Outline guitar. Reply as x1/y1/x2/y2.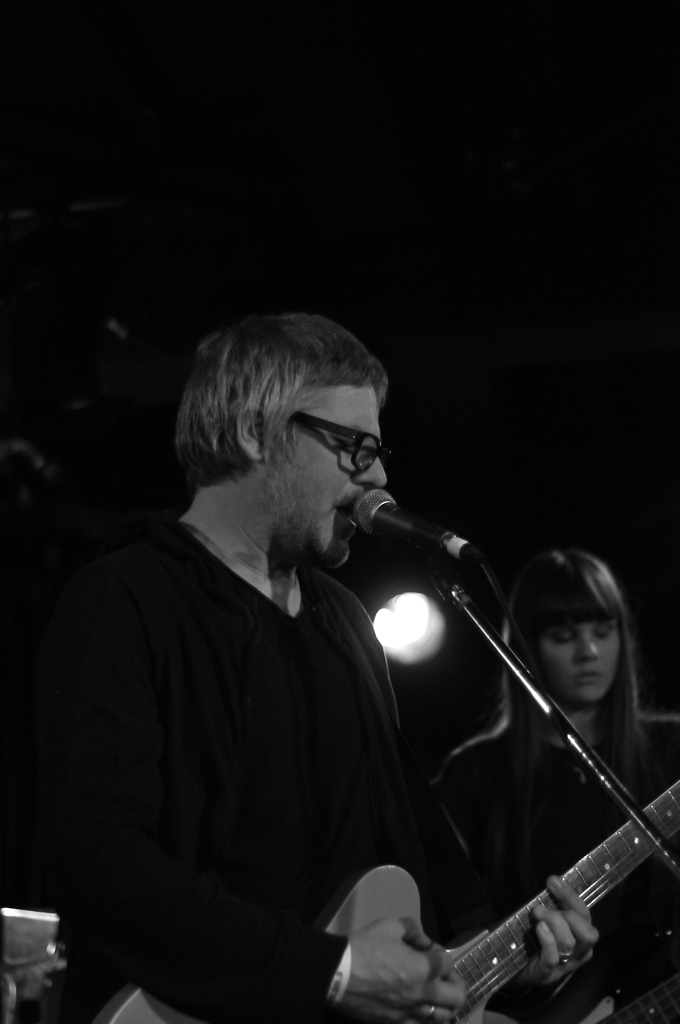
535/953/679/1023.
